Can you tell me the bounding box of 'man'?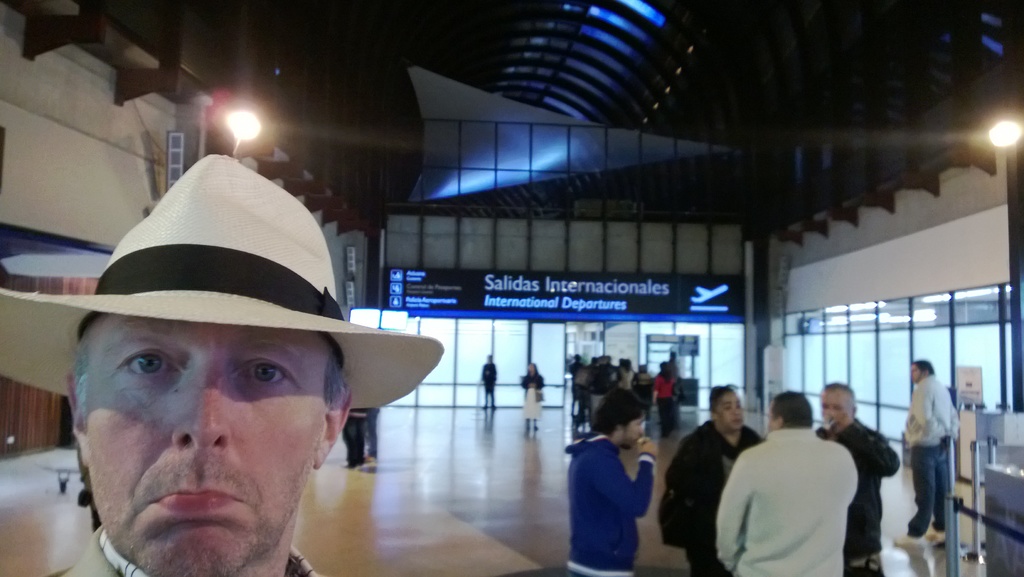
[left=591, top=355, right=624, bottom=410].
